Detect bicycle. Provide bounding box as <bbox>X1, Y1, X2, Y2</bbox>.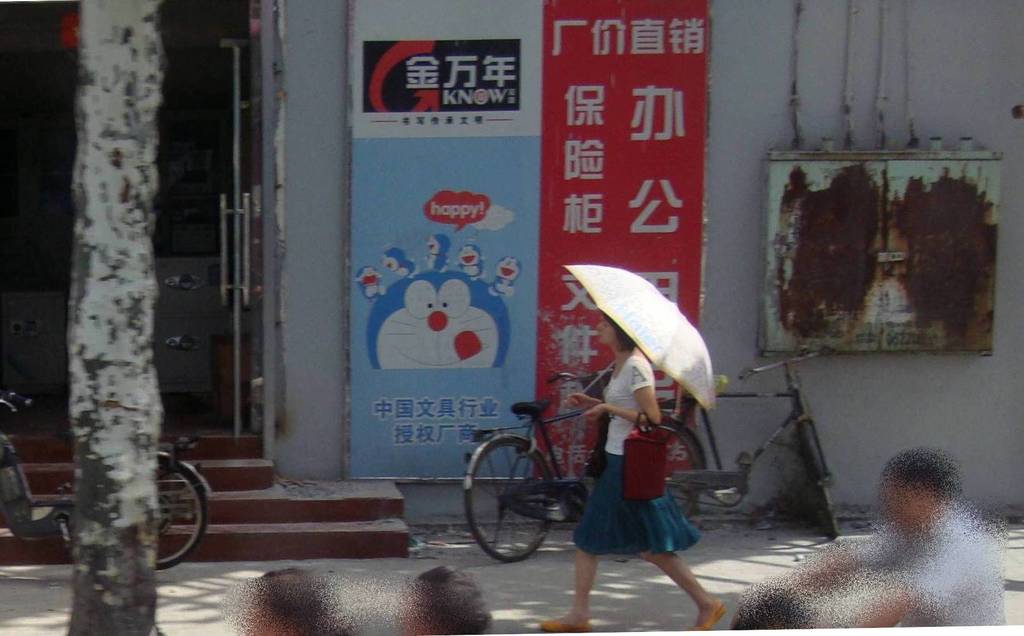
<bbox>460, 366, 618, 561</bbox>.
